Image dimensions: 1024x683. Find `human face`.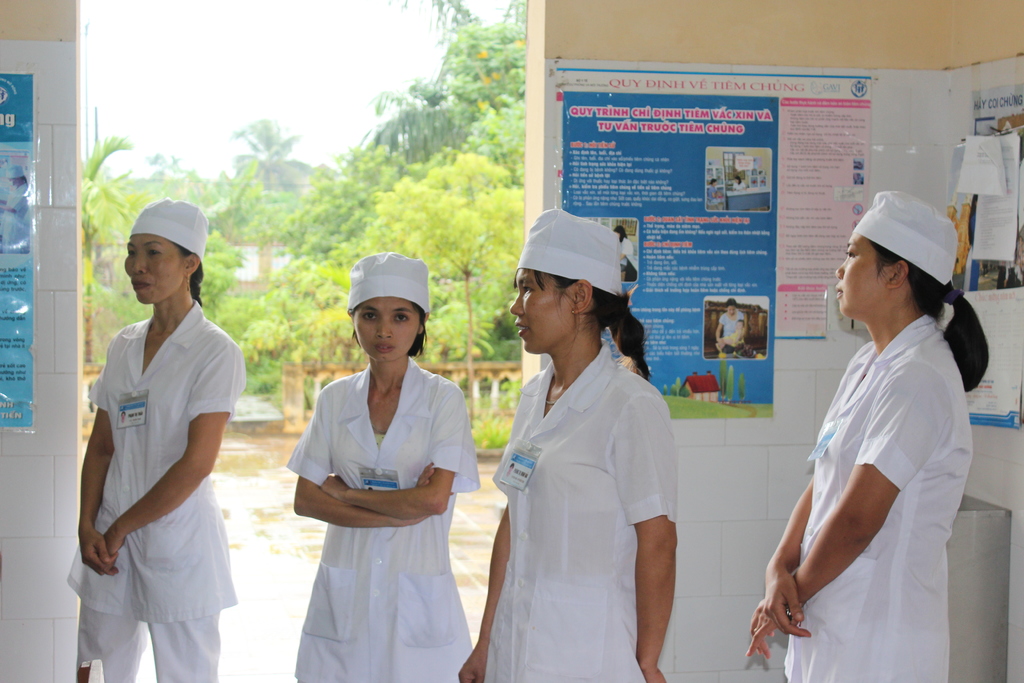
bbox=[354, 297, 419, 363].
